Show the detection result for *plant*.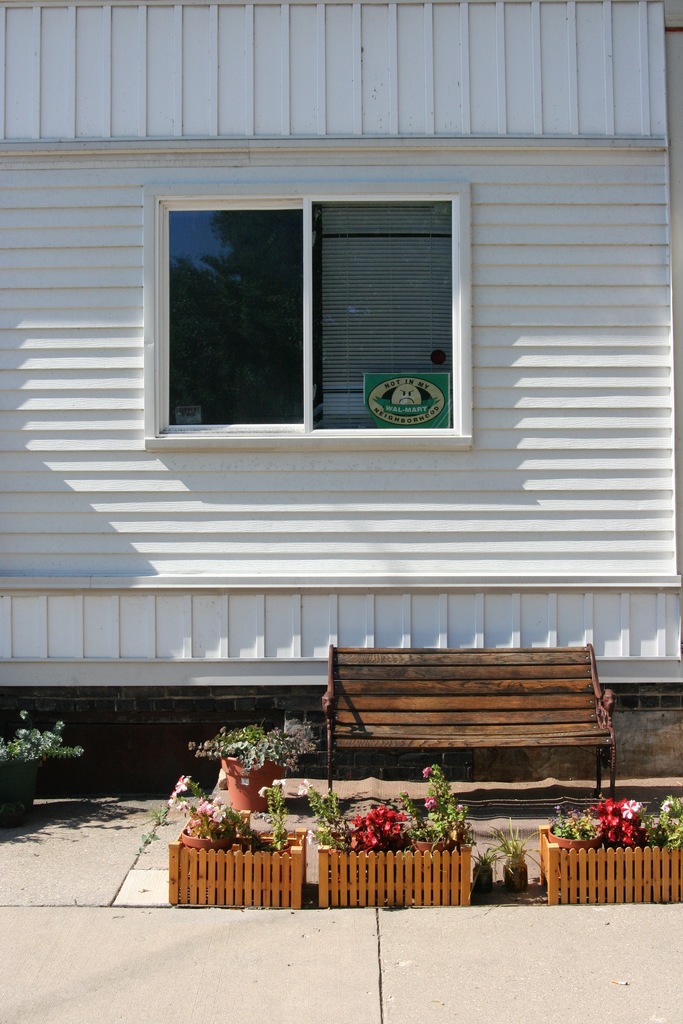
{"x1": 141, "y1": 831, "x2": 169, "y2": 843}.
